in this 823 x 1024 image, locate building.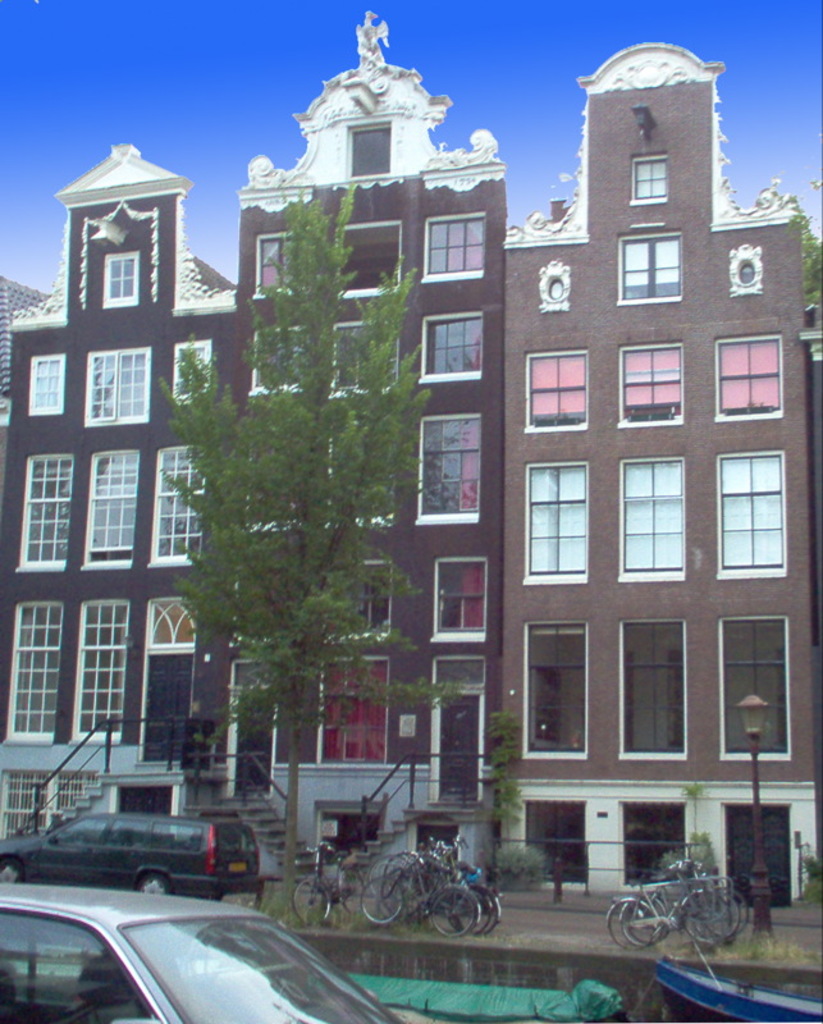
Bounding box: select_region(0, 12, 822, 910).
